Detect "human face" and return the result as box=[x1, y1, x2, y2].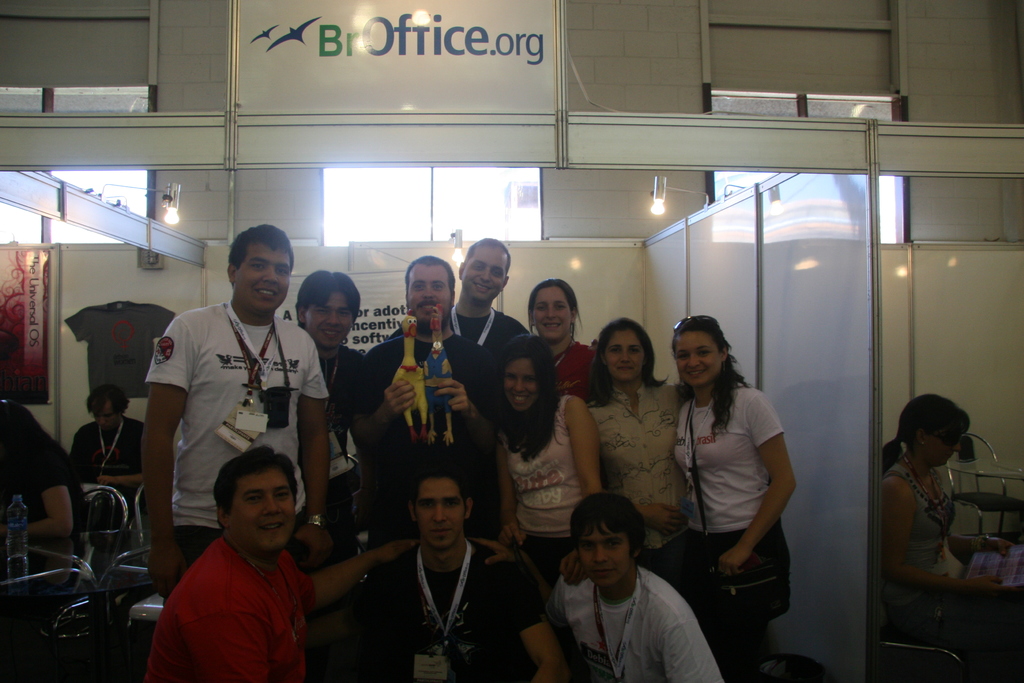
box=[580, 522, 635, 589].
